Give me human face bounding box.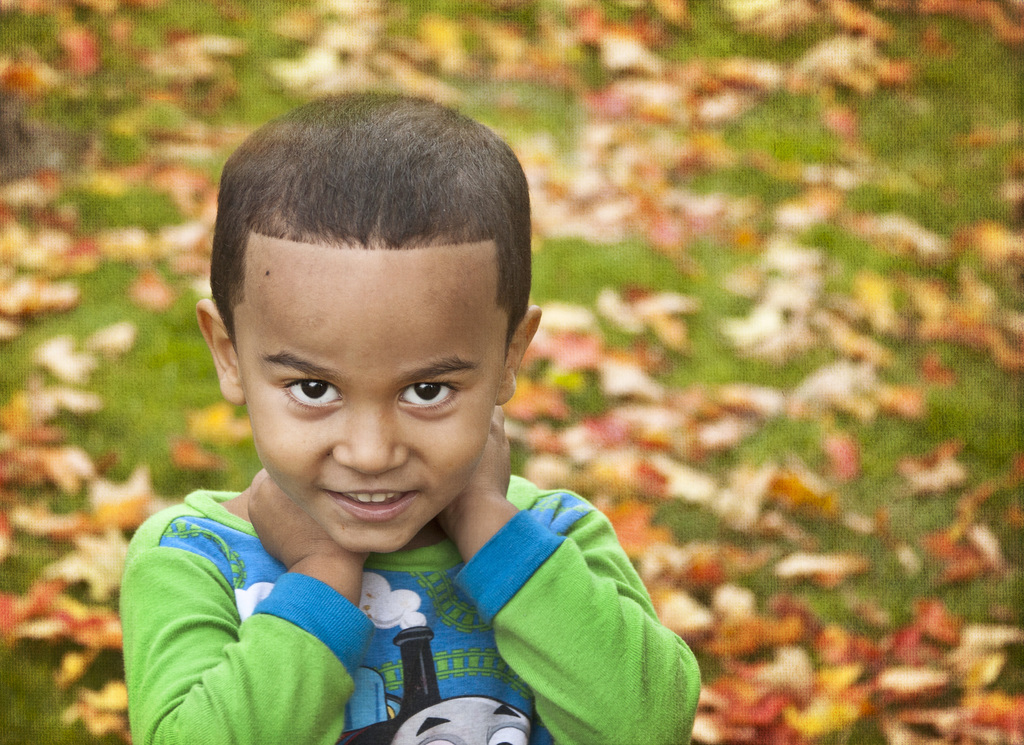
392 696 540 744.
